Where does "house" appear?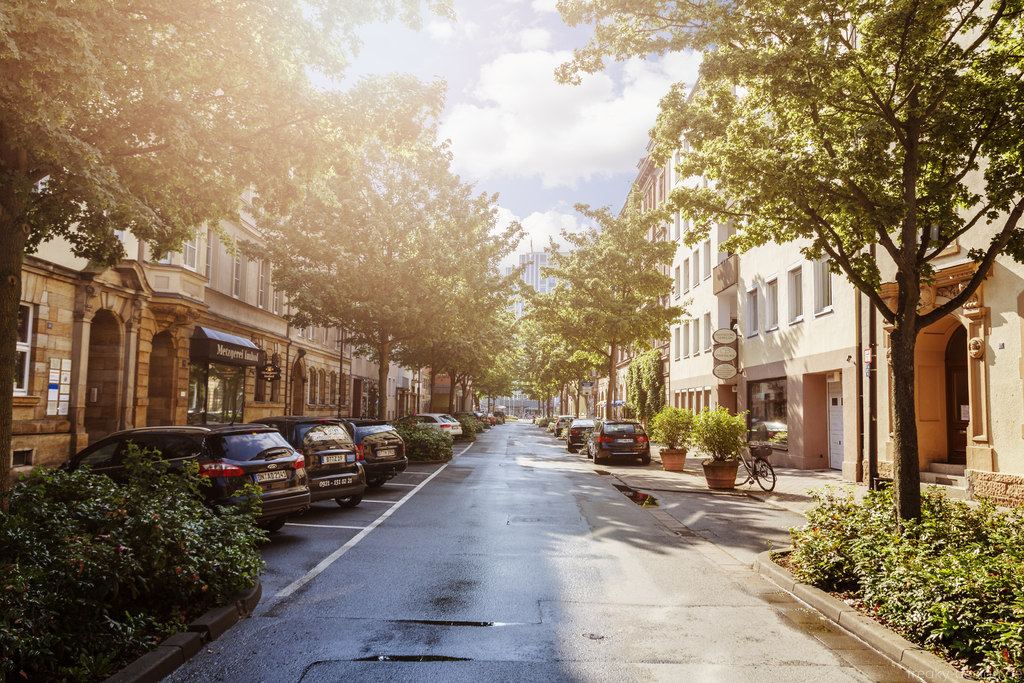
Appears at [665, 110, 723, 422].
